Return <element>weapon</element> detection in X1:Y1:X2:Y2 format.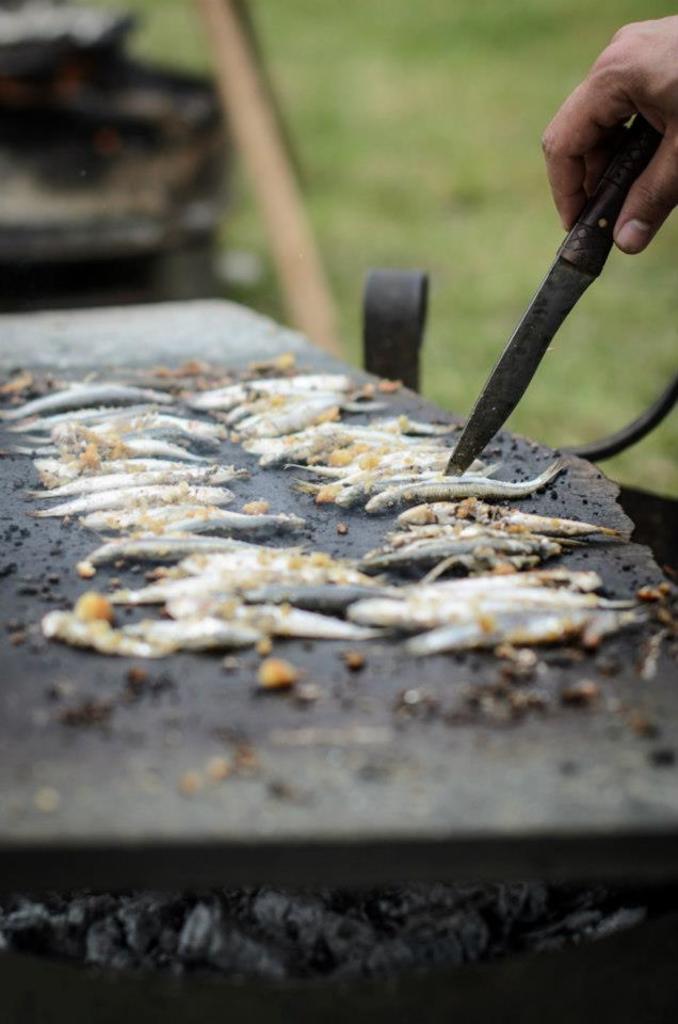
443:111:658:480.
